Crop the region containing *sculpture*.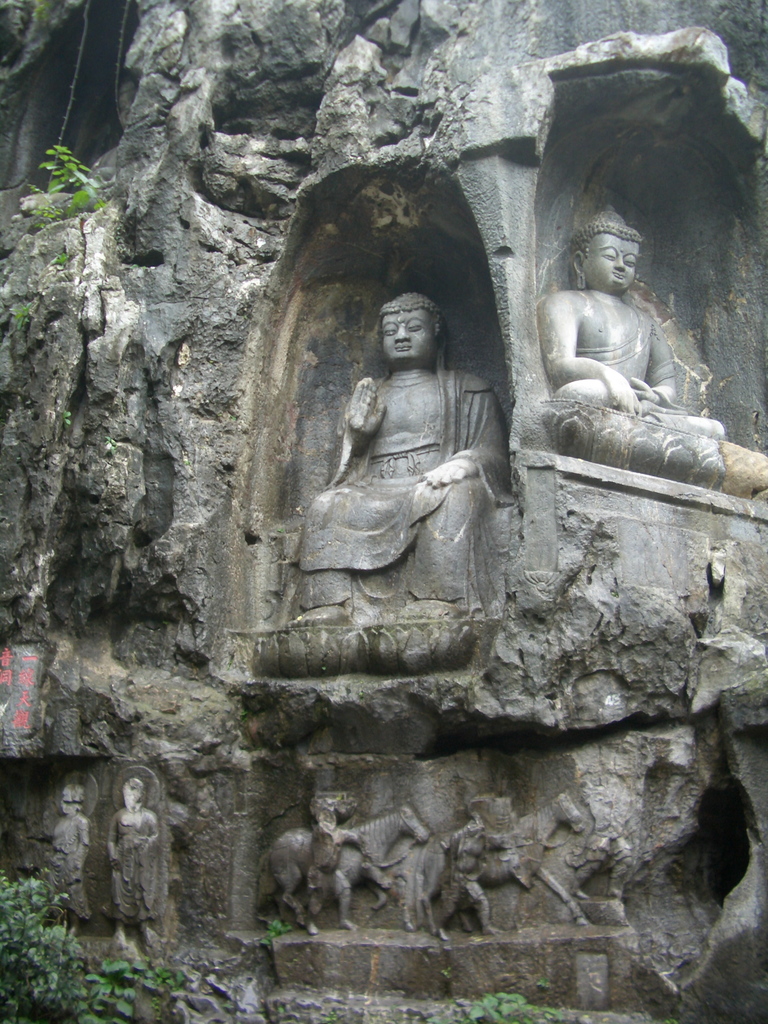
Crop region: crop(429, 812, 499, 938).
